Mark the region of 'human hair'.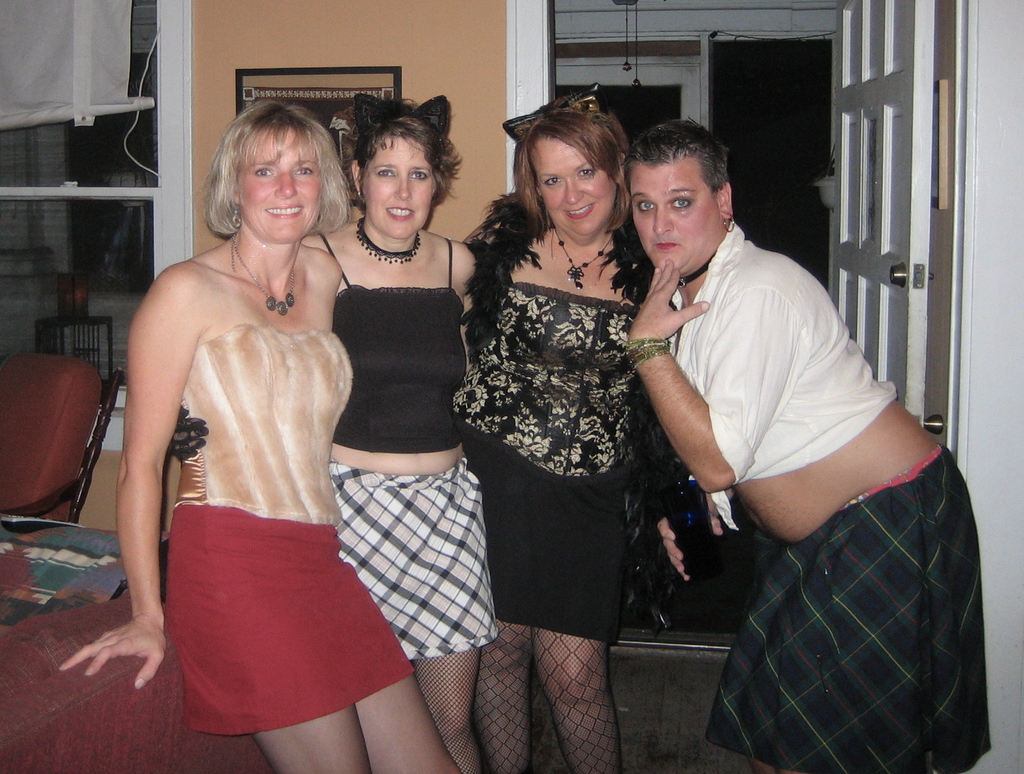
Region: [left=353, top=96, right=468, bottom=232].
